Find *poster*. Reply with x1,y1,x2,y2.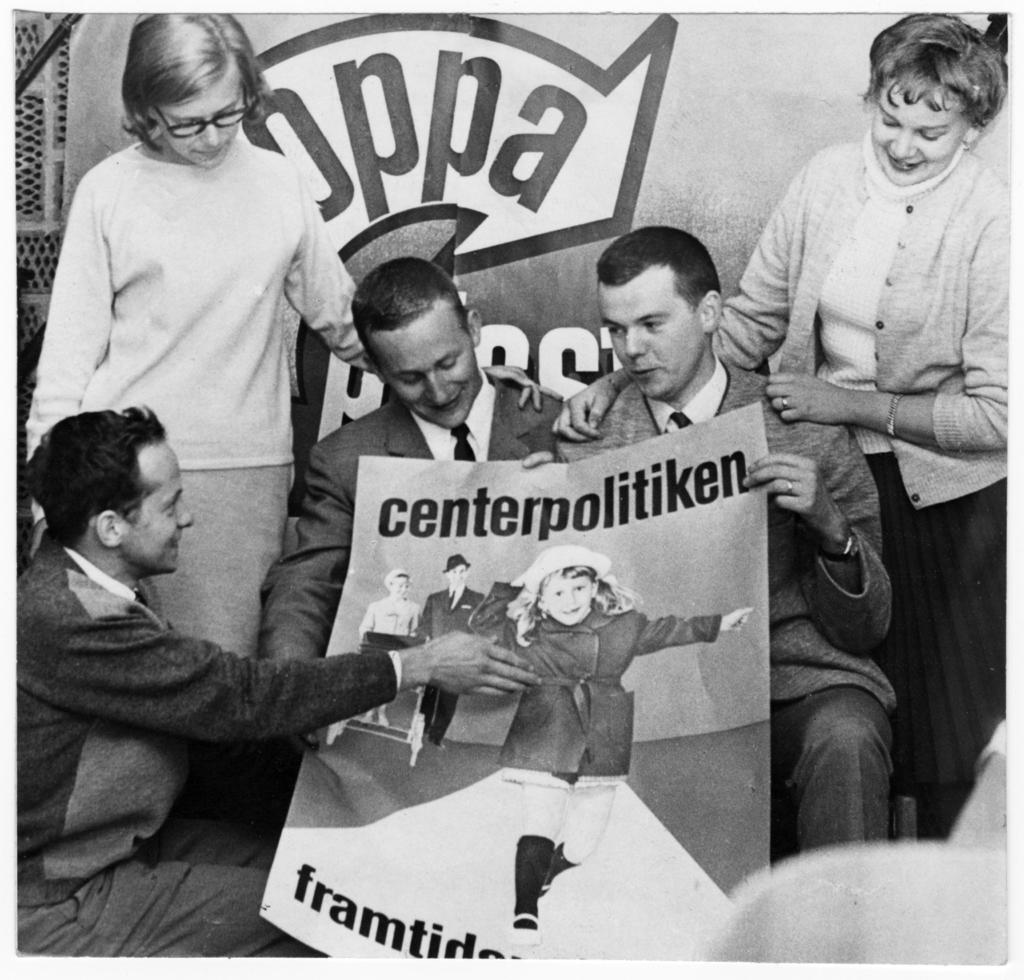
0,8,1023,979.
